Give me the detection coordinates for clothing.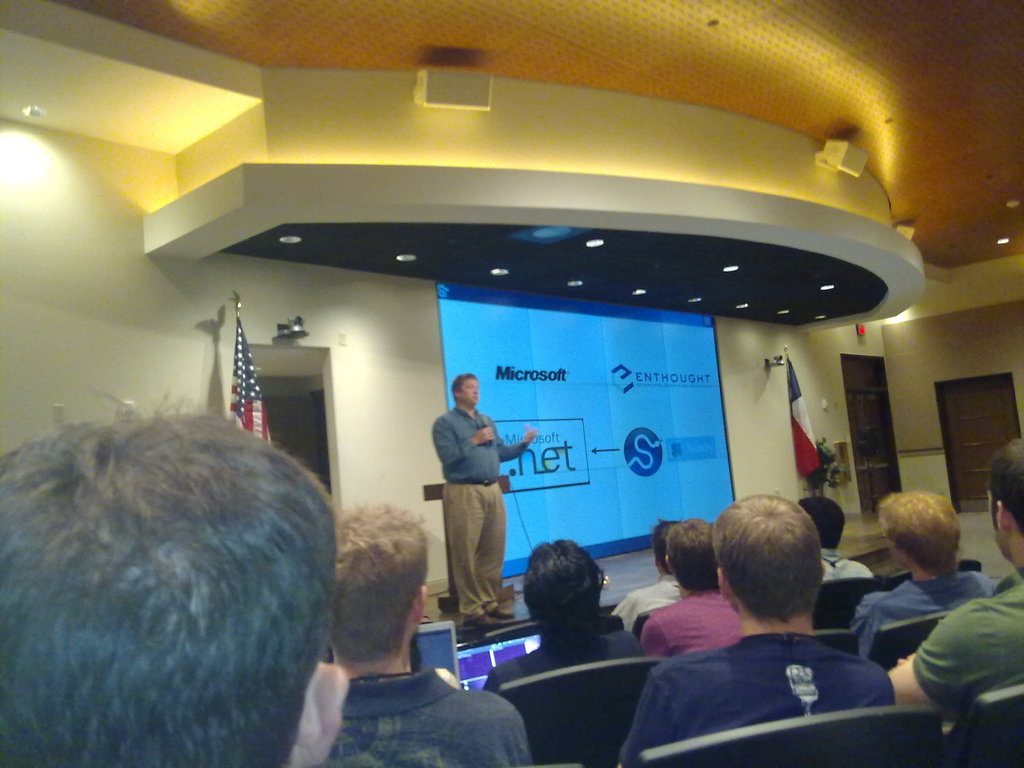
locate(610, 564, 678, 621).
